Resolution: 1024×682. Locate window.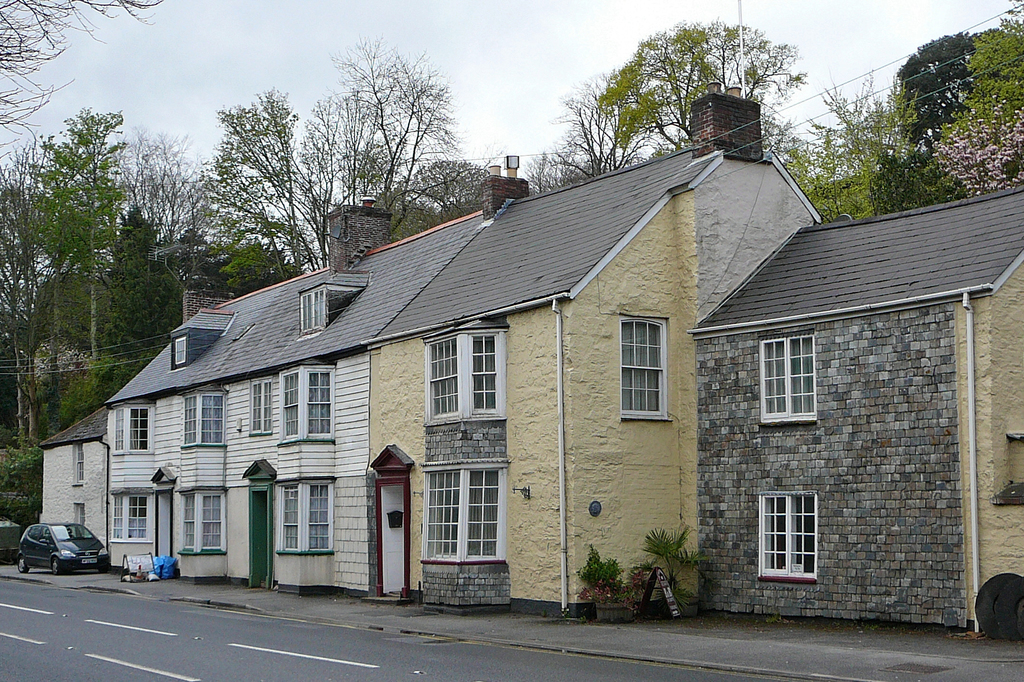
region(616, 320, 675, 424).
